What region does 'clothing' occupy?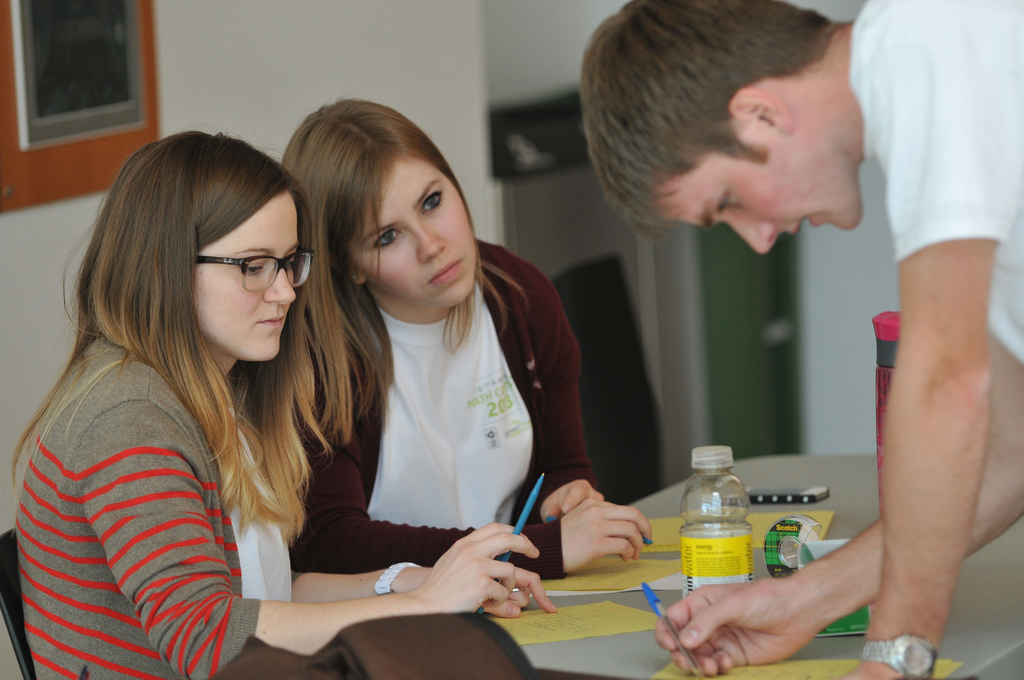
bbox=(843, 0, 1023, 316).
